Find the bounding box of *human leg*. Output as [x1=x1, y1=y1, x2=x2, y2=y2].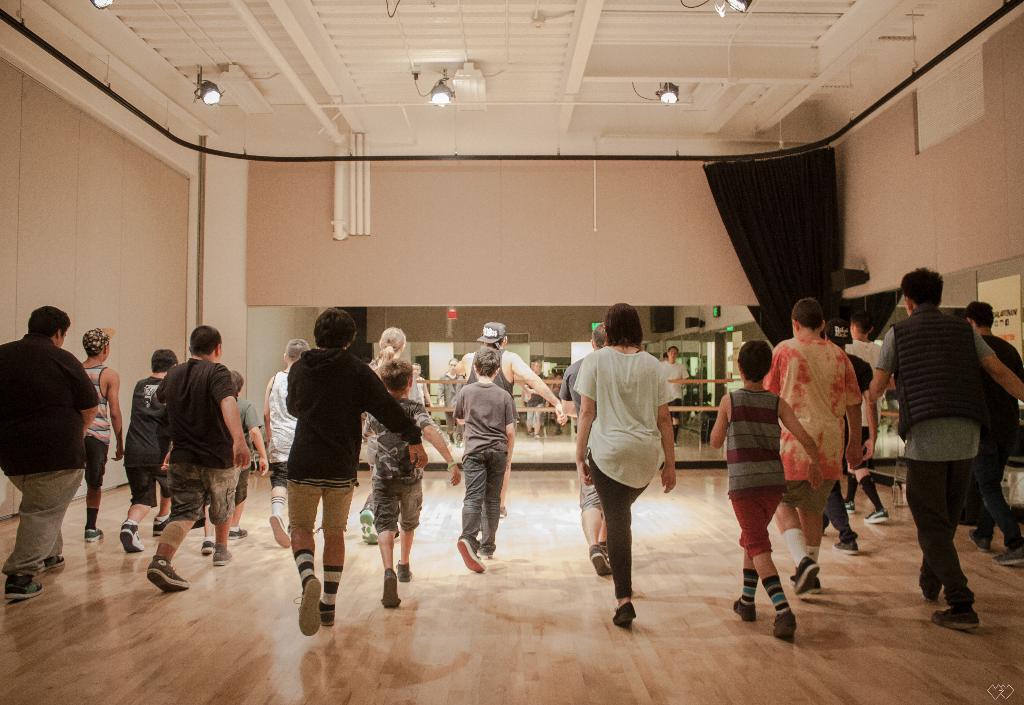
[x1=914, y1=455, x2=979, y2=590].
